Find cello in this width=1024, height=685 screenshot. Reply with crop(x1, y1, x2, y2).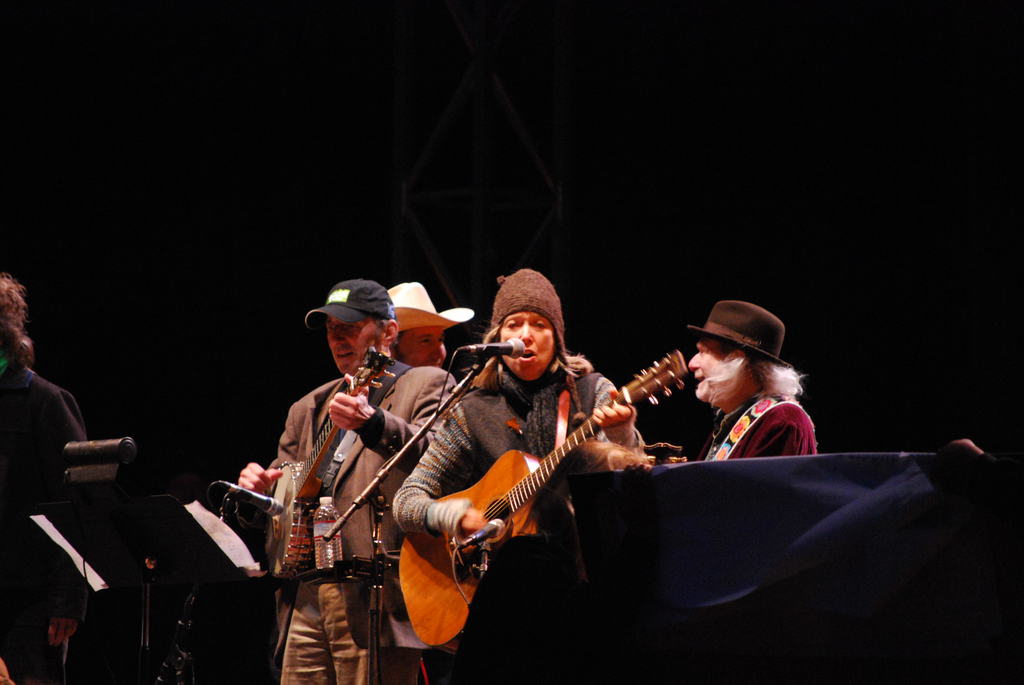
crop(262, 336, 401, 610).
